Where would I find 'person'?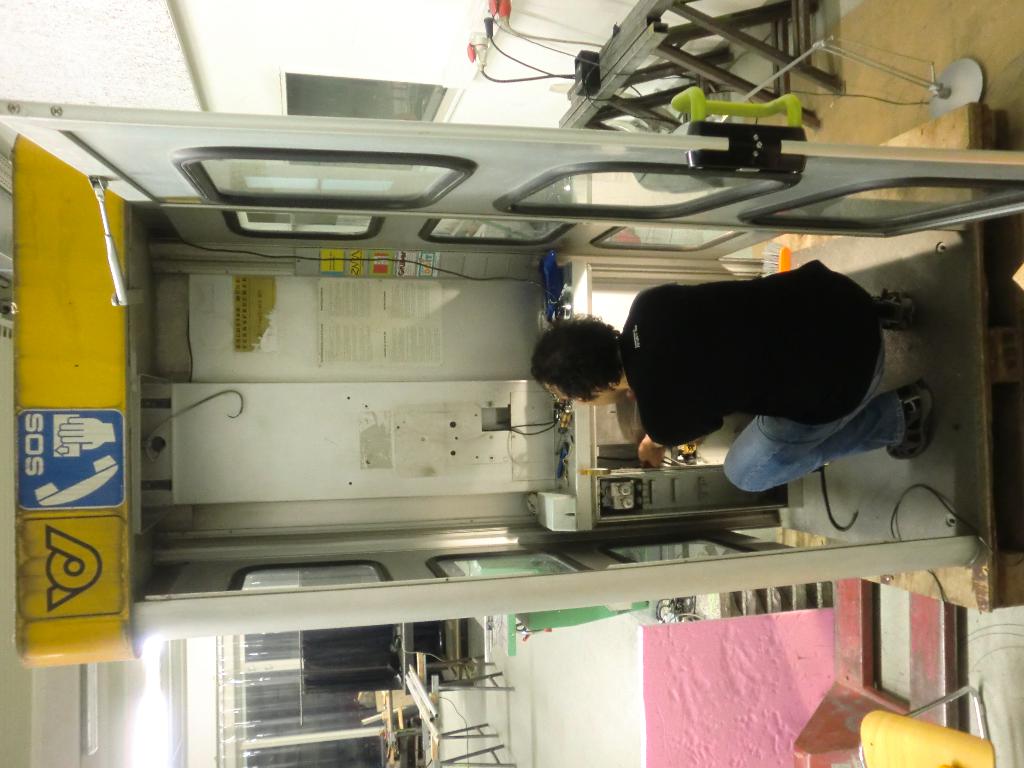
At bbox=[525, 259, 929, 493].
